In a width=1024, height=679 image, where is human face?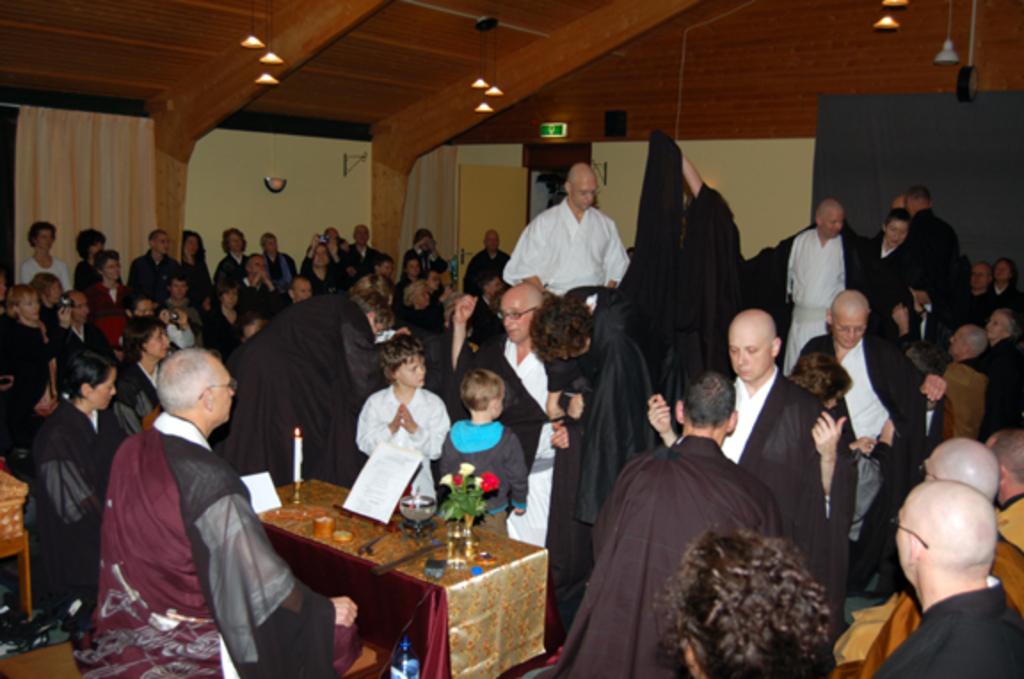
crop(313, 240, 331, 267).
